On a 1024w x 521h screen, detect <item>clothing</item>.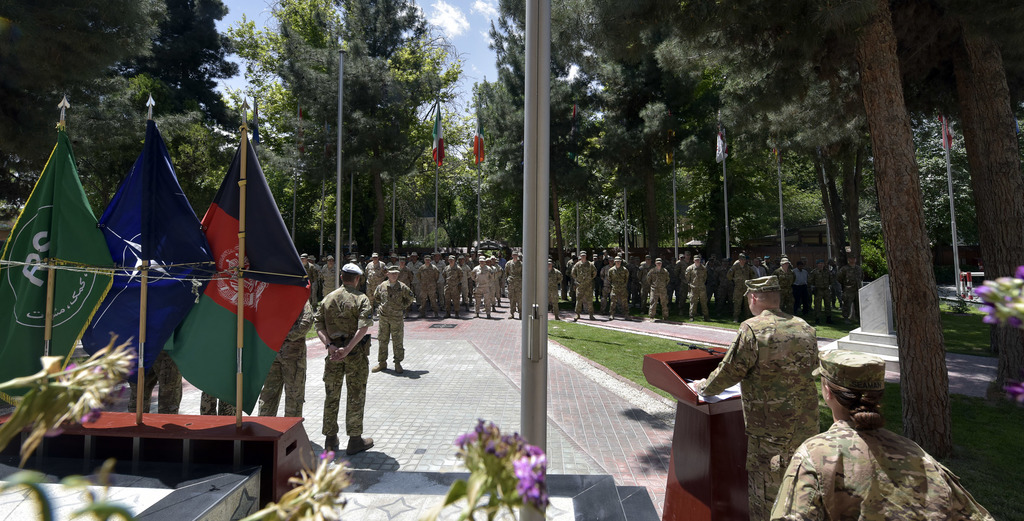
[314, 285, 374, 438].
